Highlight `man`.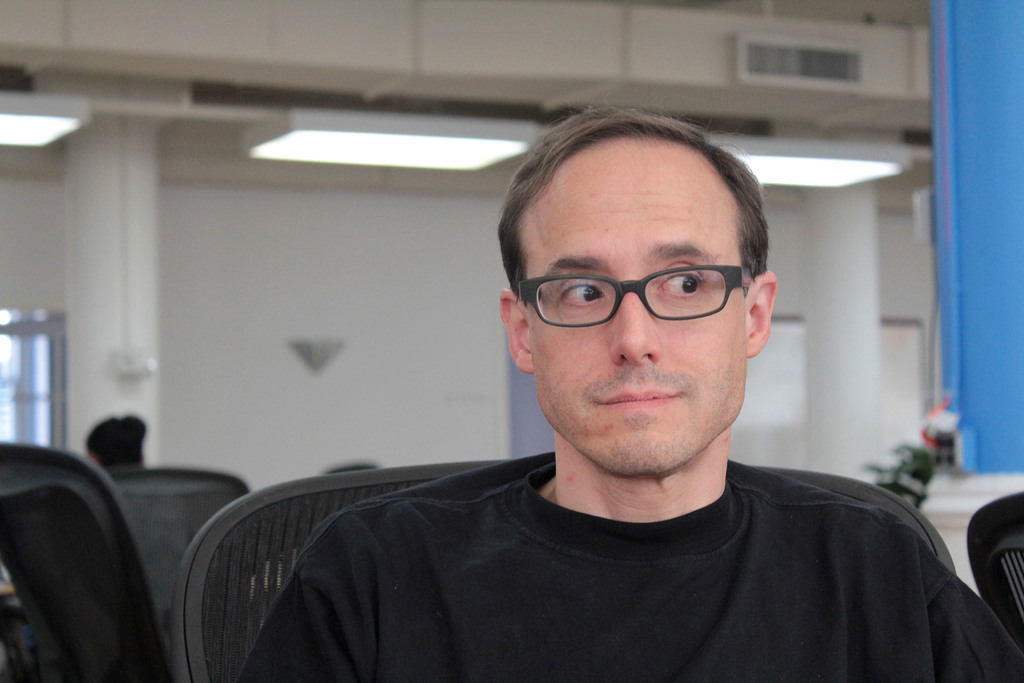
Highlighted region: select_region(168, 146, 1002, 661).
